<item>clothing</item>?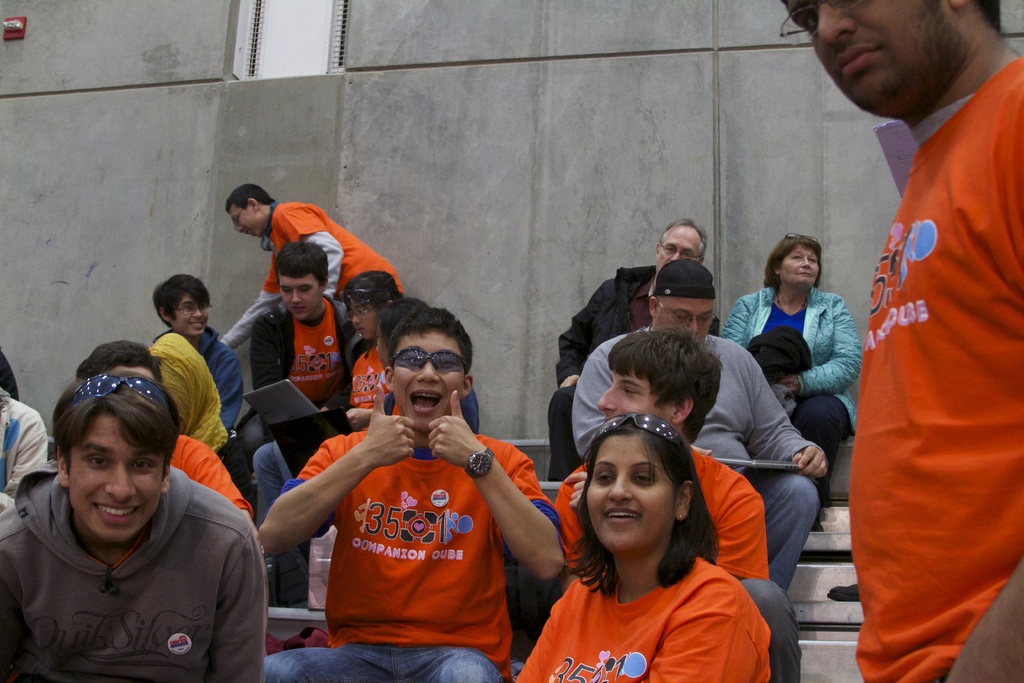
BBox(550, 262, 660, 475)
